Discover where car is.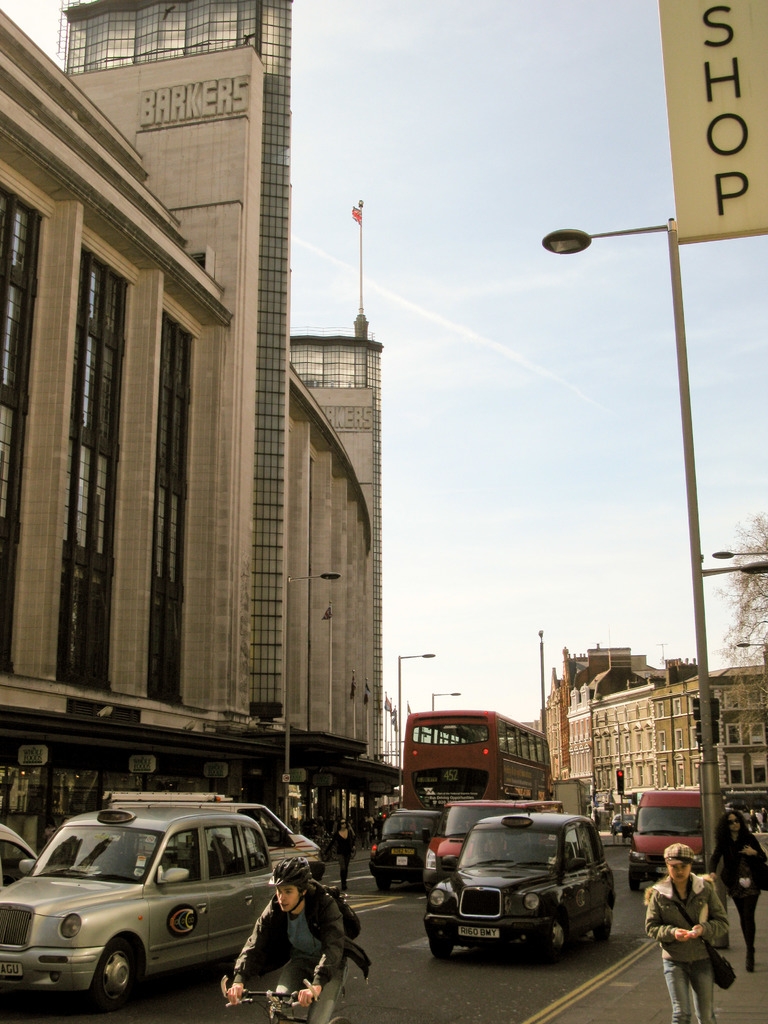
Discovered at 206:804:325:883.
